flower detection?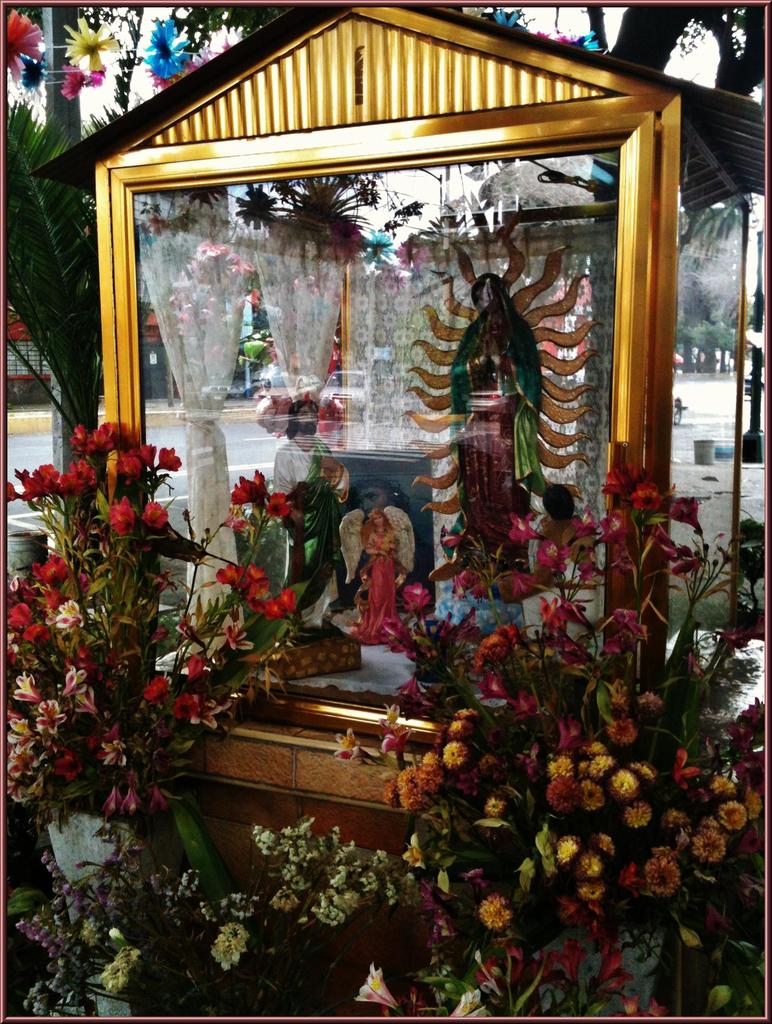
pyautogui.locateOnScreen(155, 57, 193, 89)
